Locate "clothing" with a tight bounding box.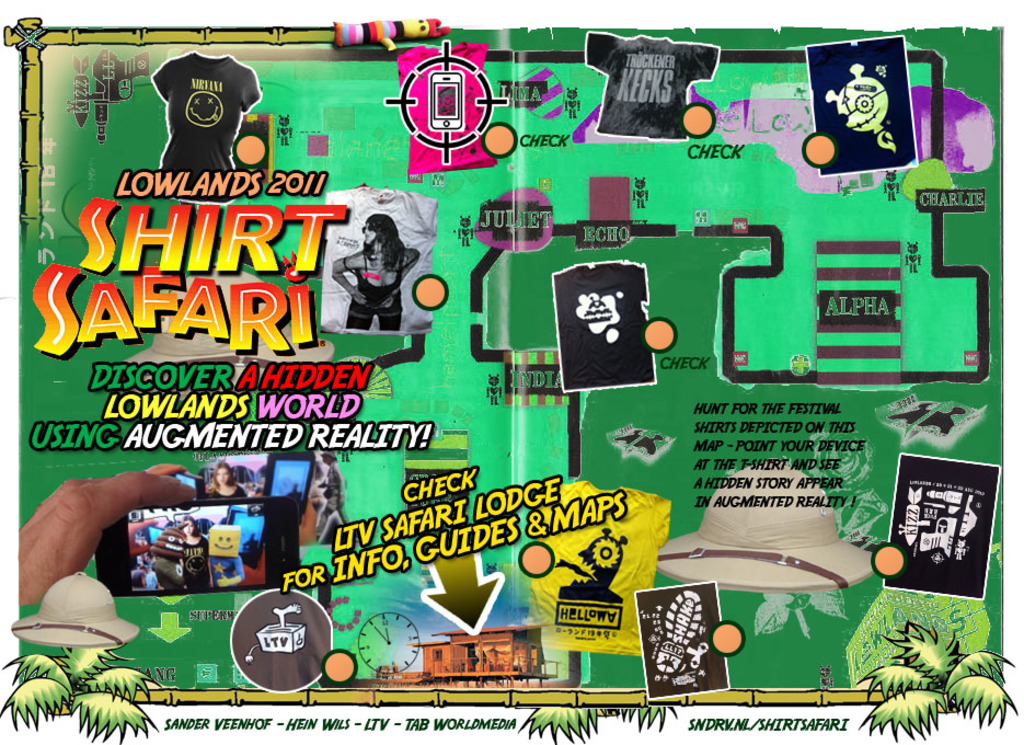
bbox=(341, 249, 407, 332).
